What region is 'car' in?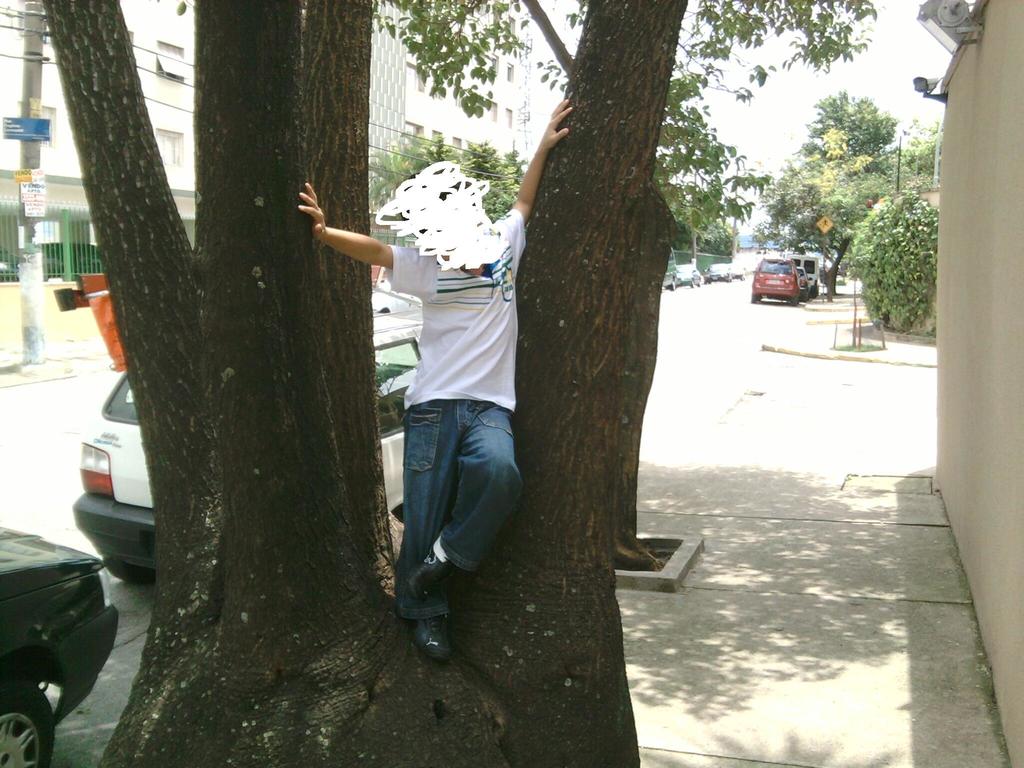
(682,266,701,291).
